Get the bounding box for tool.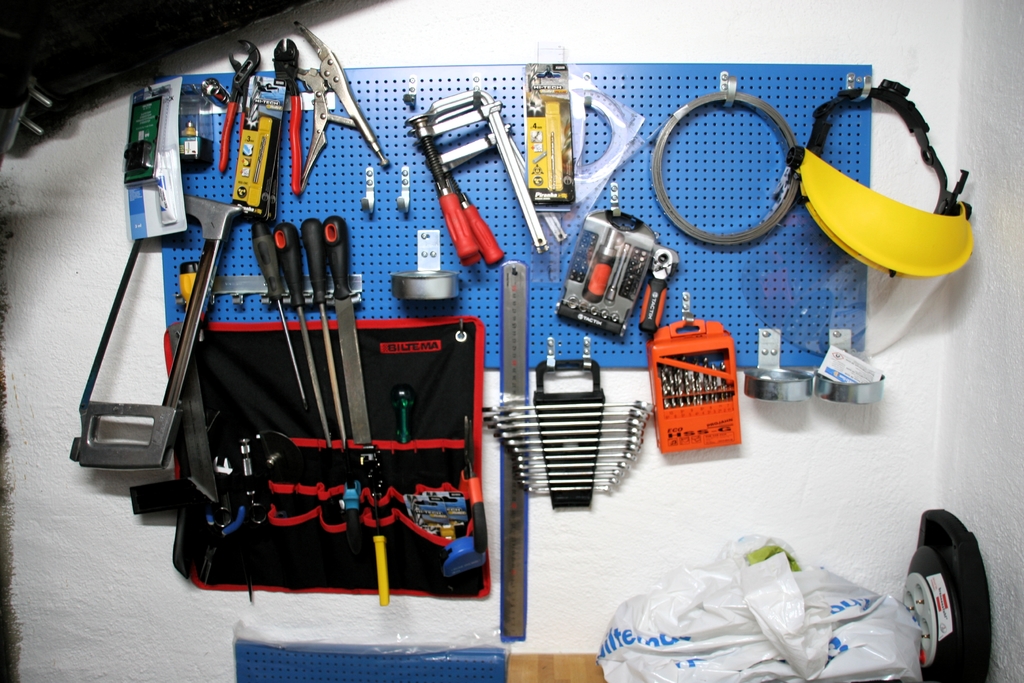
x1=805 y1=352 x2=872 y2=408.
